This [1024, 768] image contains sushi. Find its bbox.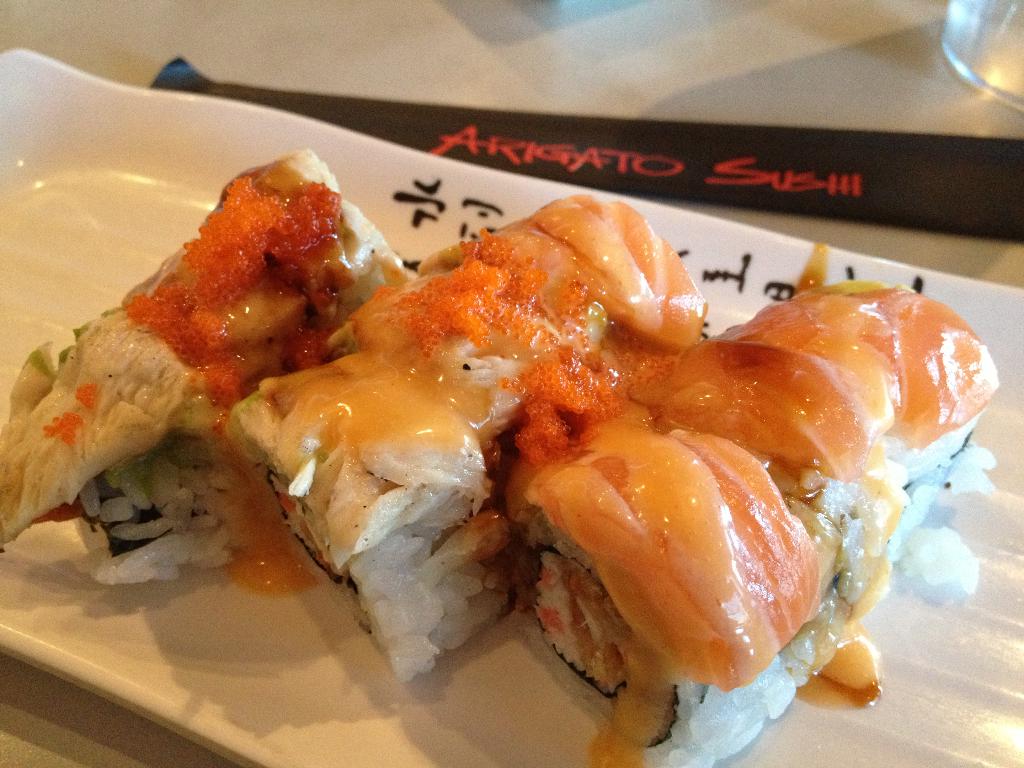
[524, 282, 996, 766].
